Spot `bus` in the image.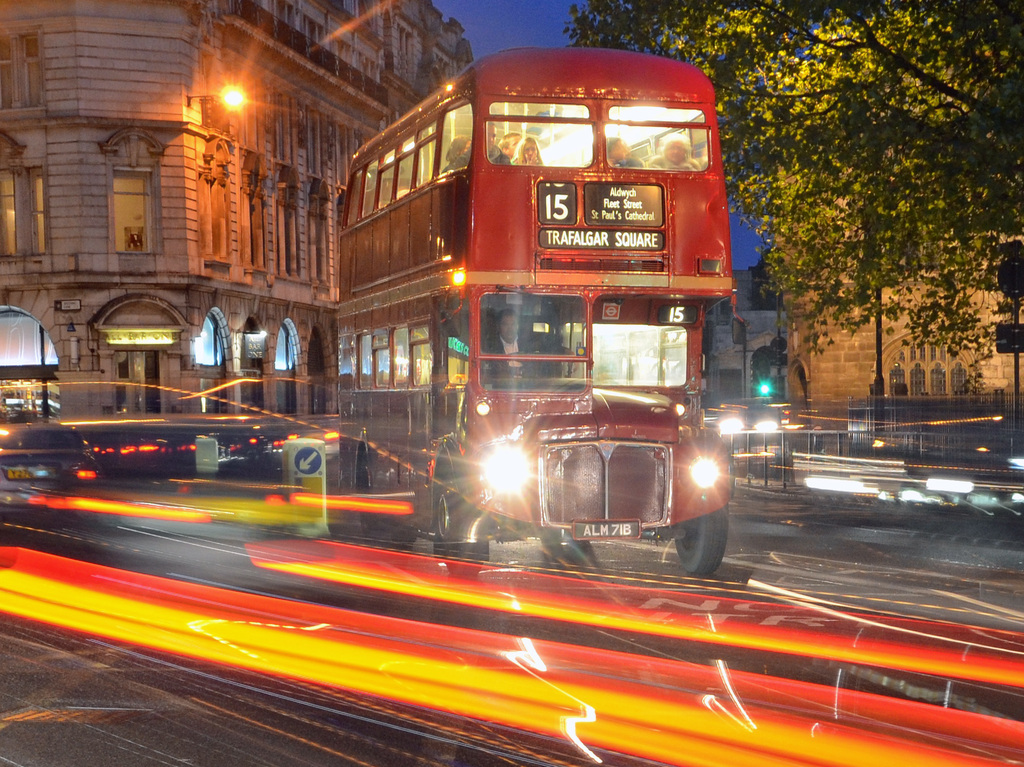
`bus` found at 340/42/729/580.
